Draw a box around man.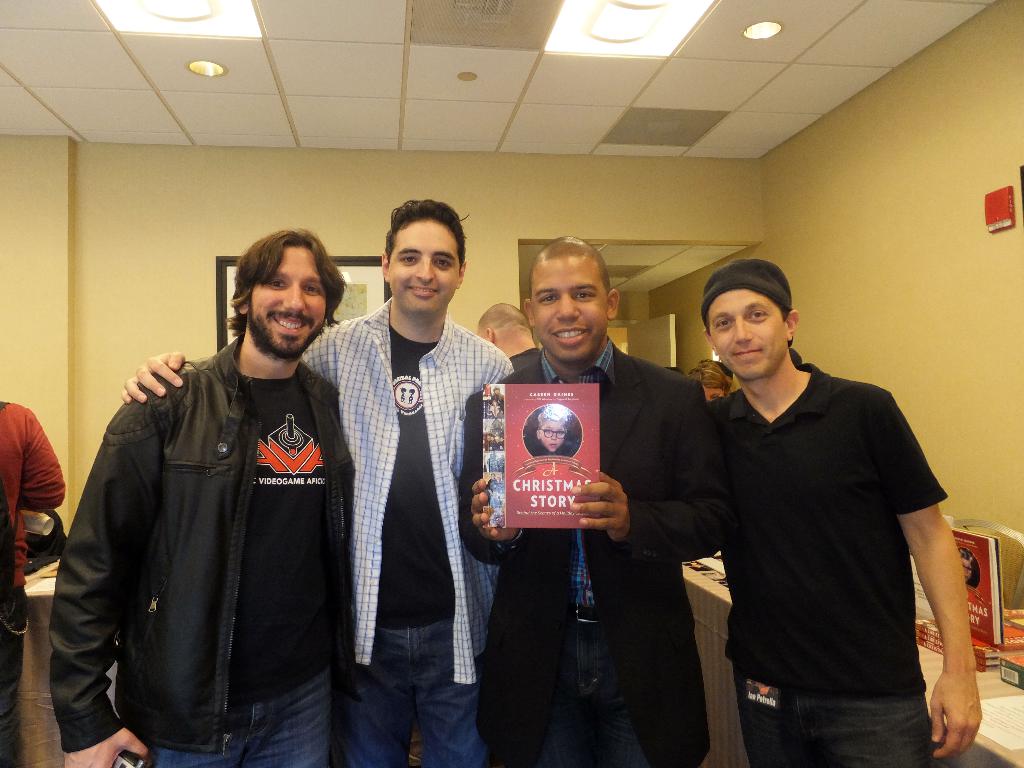
465, 238, 731, 767.
